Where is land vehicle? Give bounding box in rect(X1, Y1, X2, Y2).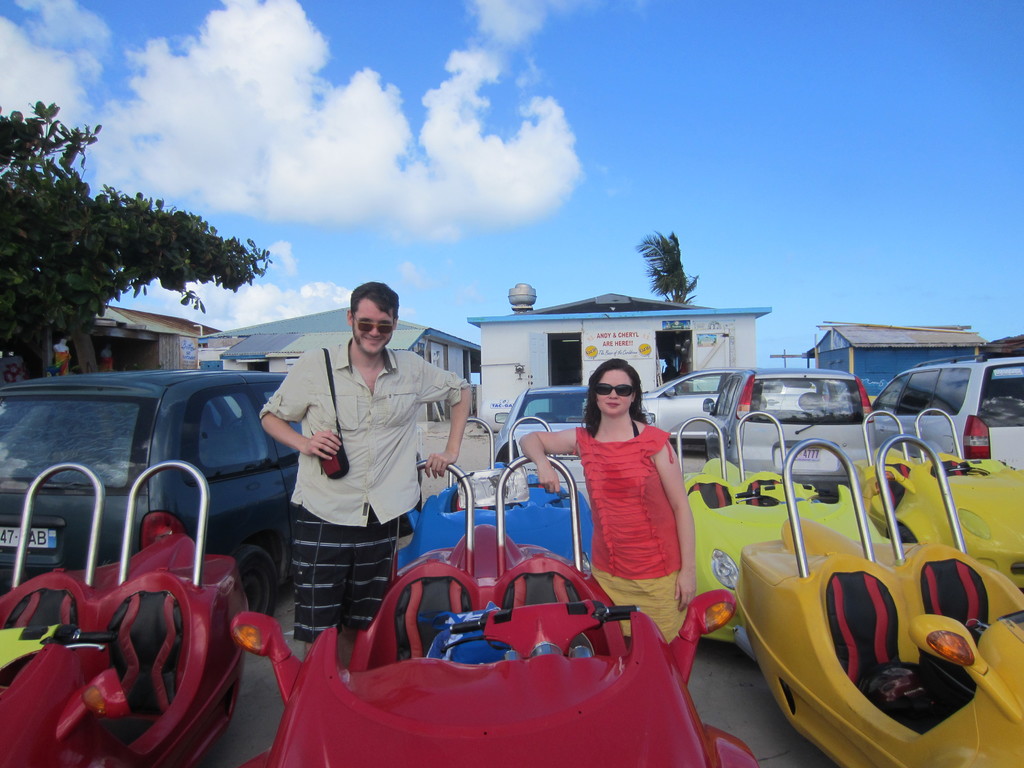
rect(733, 437, 1023, 767).
